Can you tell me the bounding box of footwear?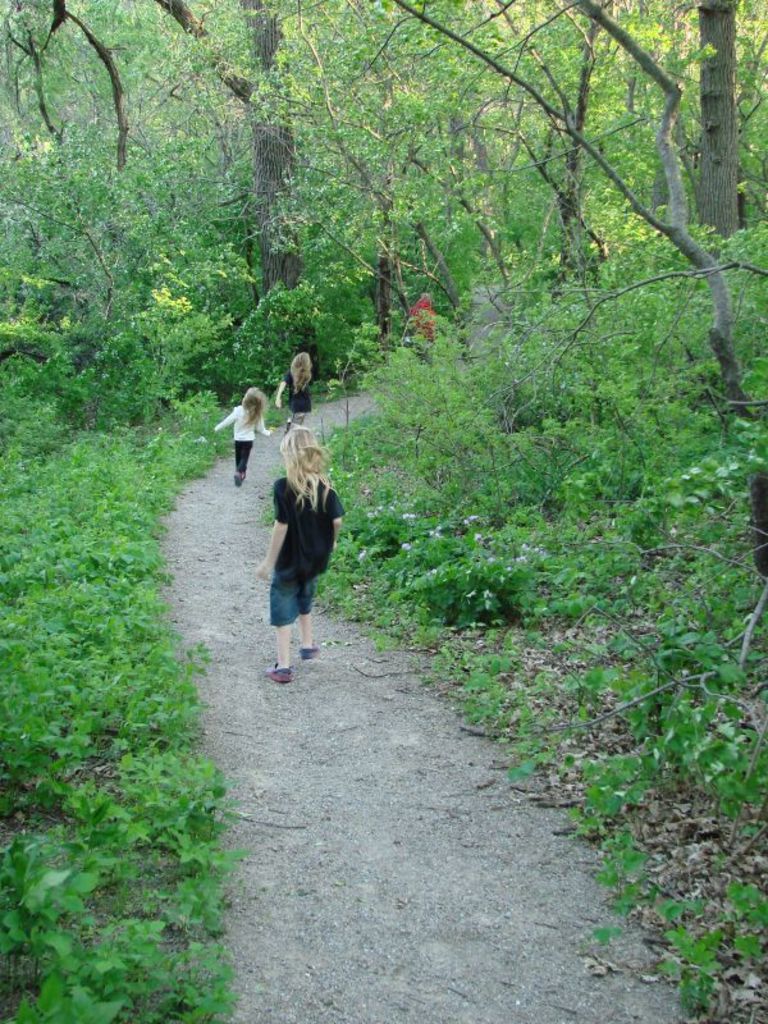
rect(233, 468, 244, 490).
